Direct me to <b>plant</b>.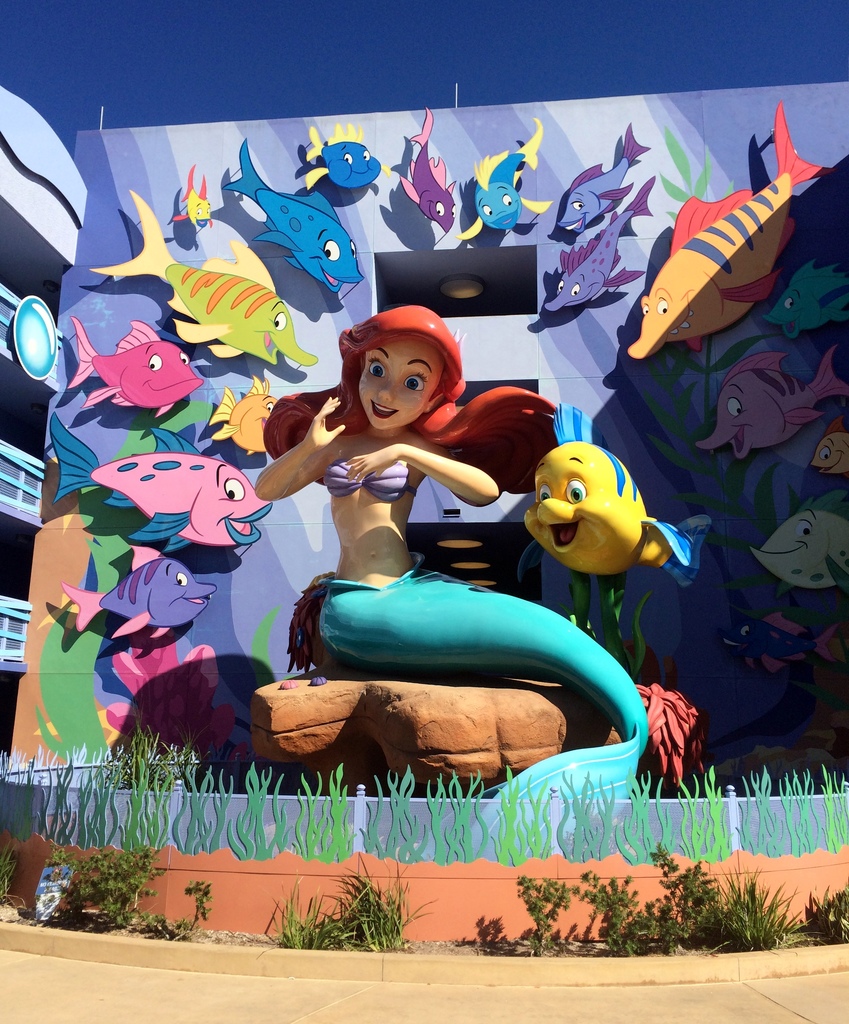
Direction: select_region(515, 872, 578, 956).
